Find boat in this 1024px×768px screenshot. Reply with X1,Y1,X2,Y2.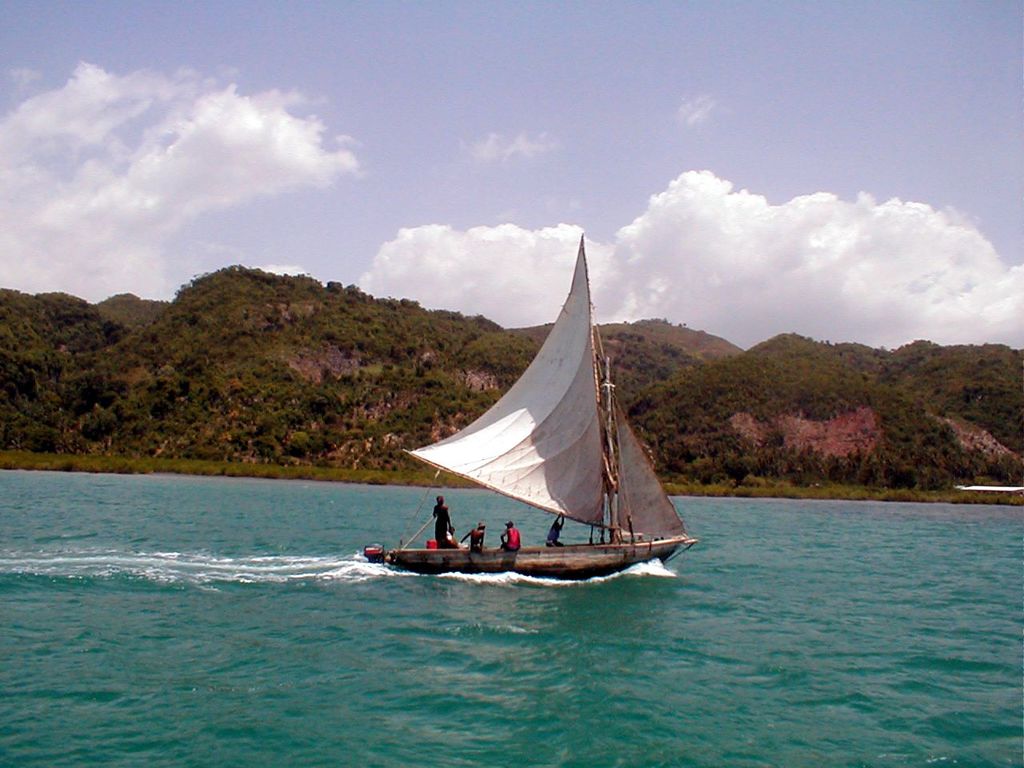
342,223,683,598.
